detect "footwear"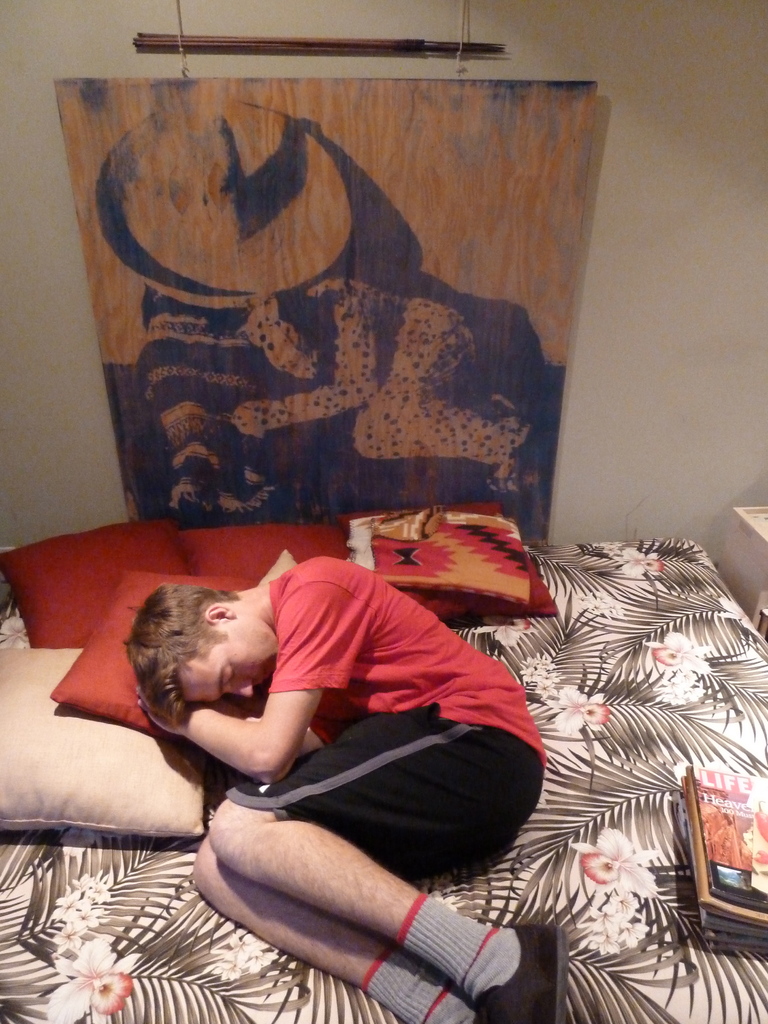
<bbox>474, 929, 572, 1023</bbox>
